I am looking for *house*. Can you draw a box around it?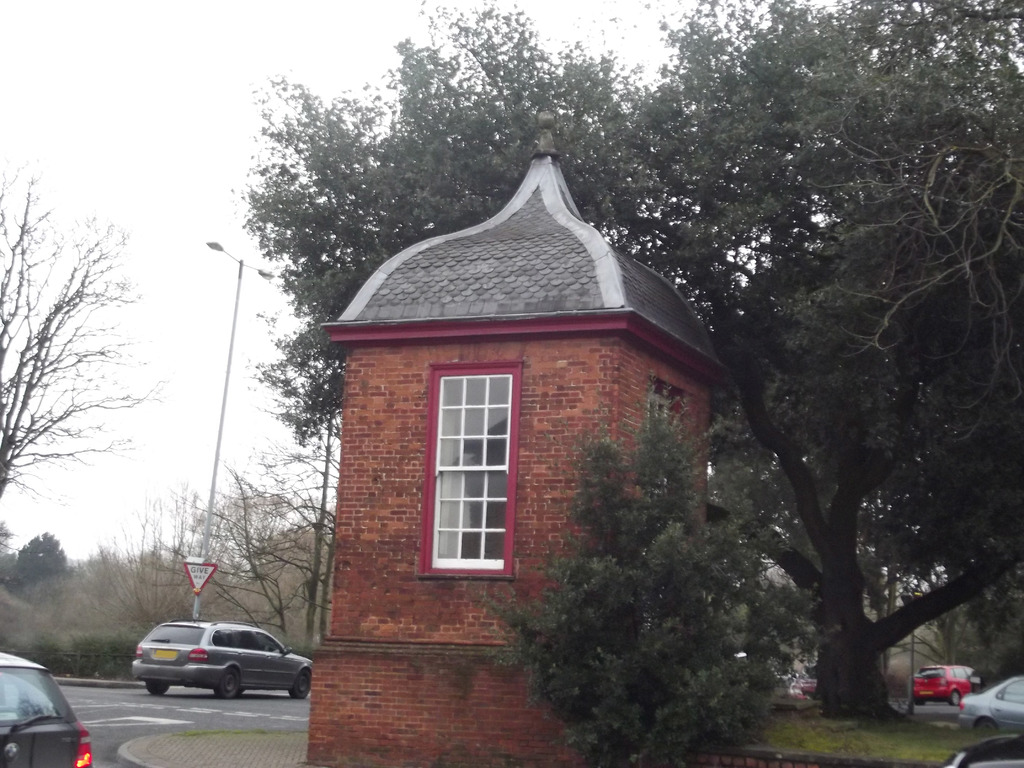
Sure, the bounding box is bbox=(303, 109, 733, 767).
